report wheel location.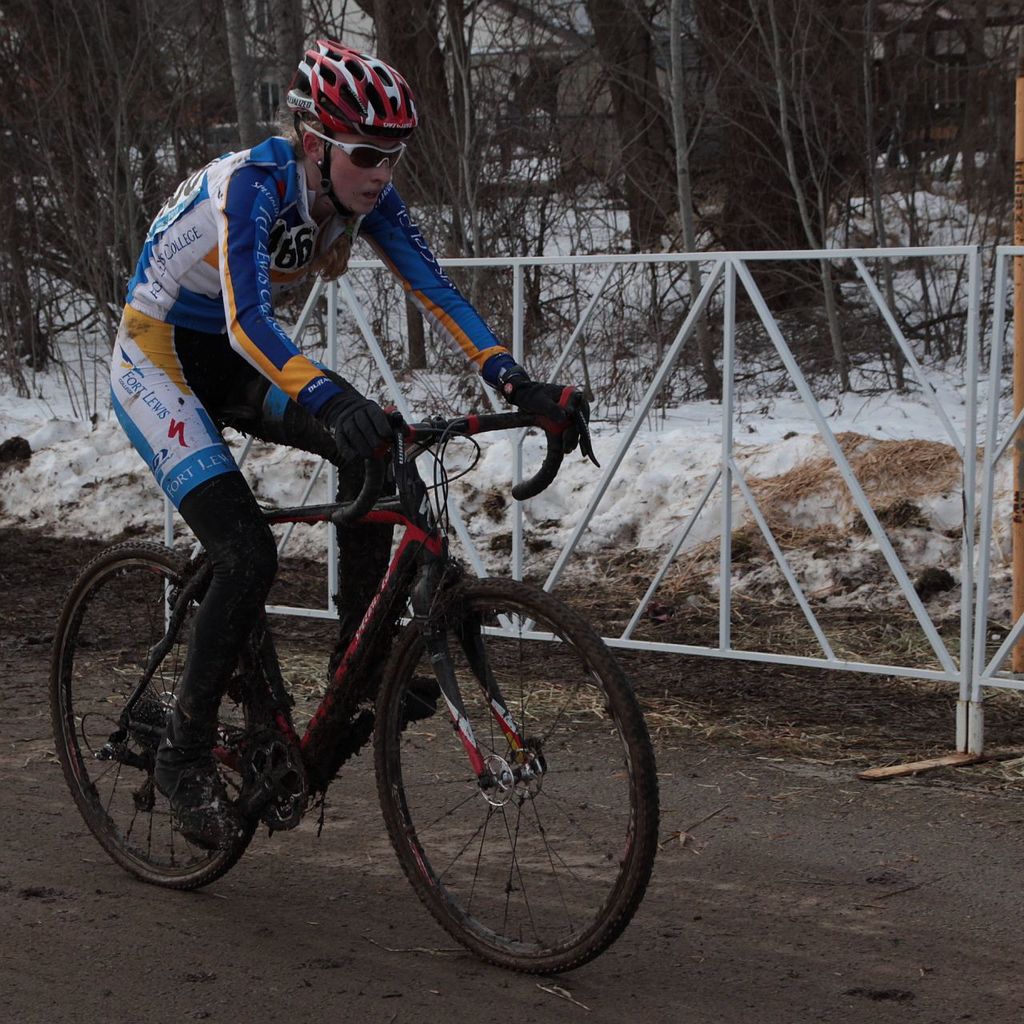
Report: 370,589,638,967.
